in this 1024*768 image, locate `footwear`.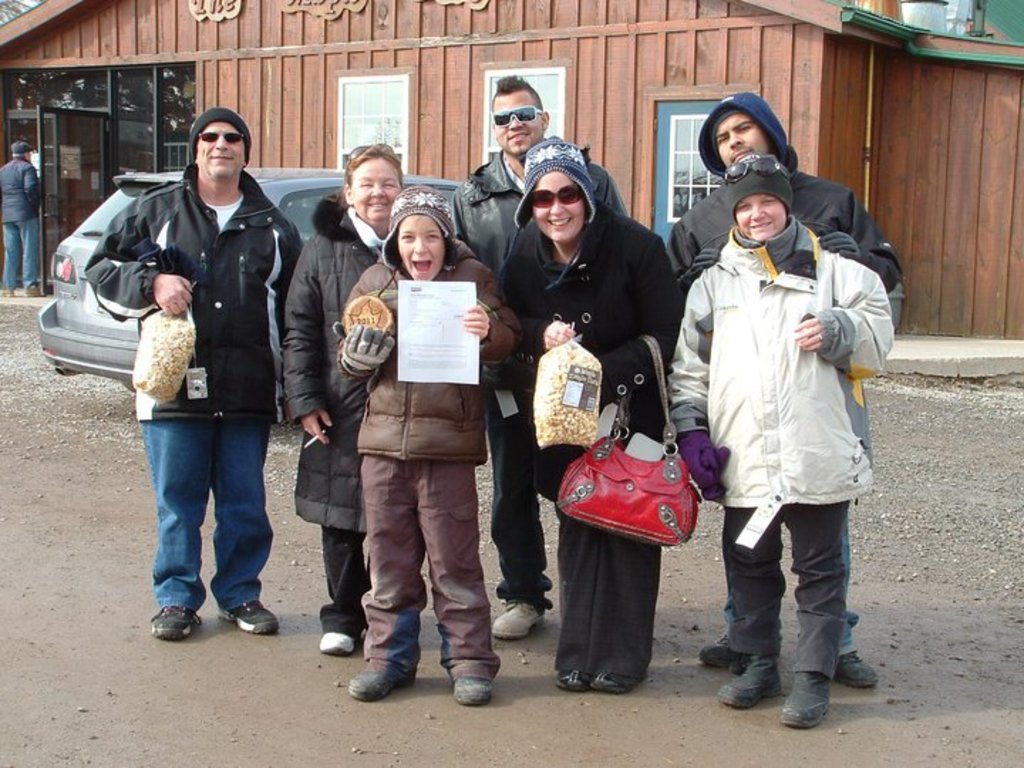
Bounding box: crop(553, 668, 589, 688).
